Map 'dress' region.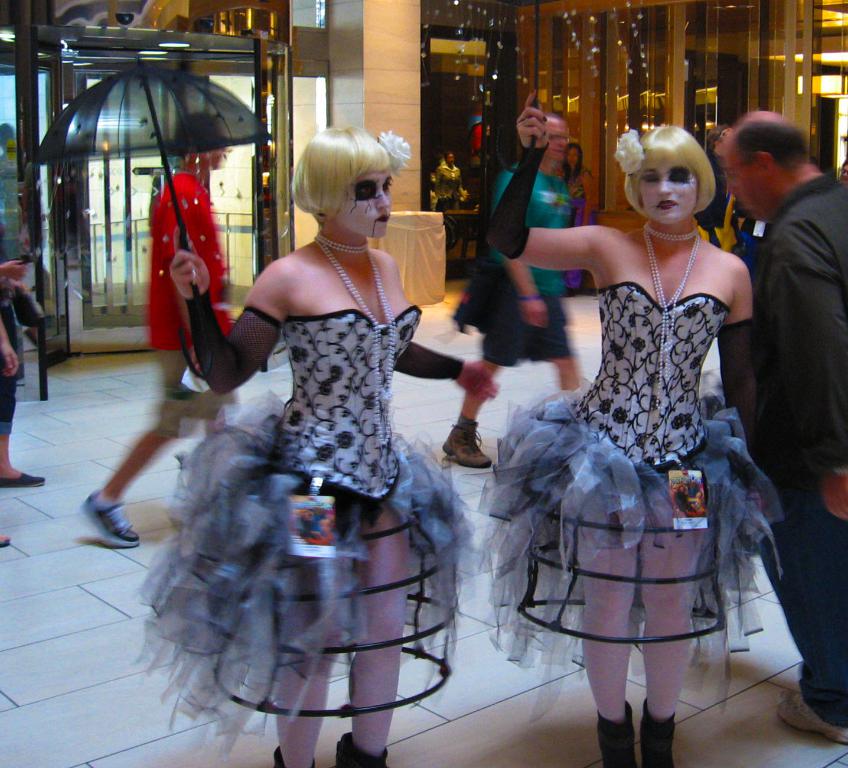
Mapped to bbox(138, 306, 482, 747).
